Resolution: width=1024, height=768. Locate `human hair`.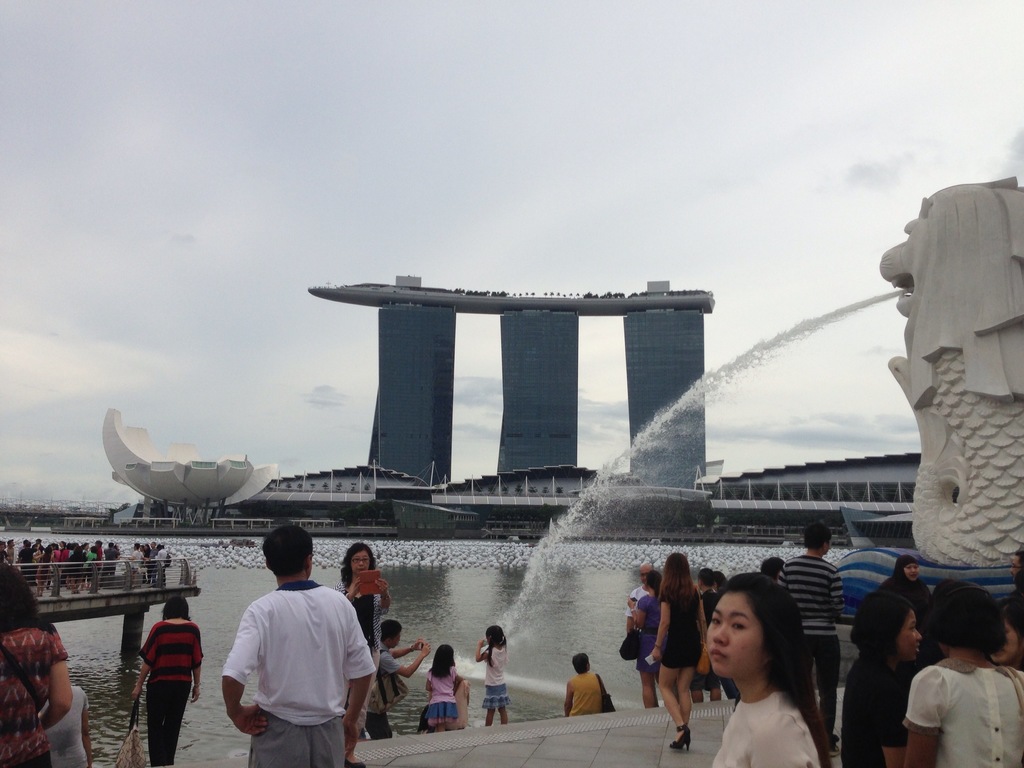
<bbox>434, 642, 454, 675</bbox>.
